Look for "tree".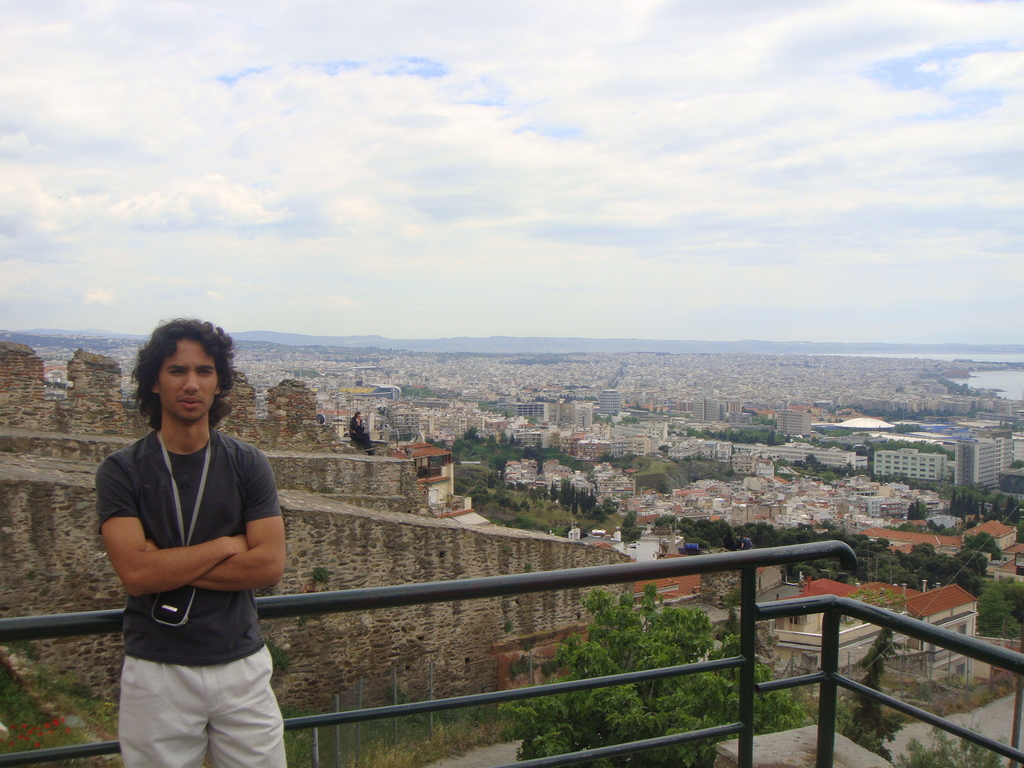
Found: x1=617, y1=507, x2=638, y2=547.
